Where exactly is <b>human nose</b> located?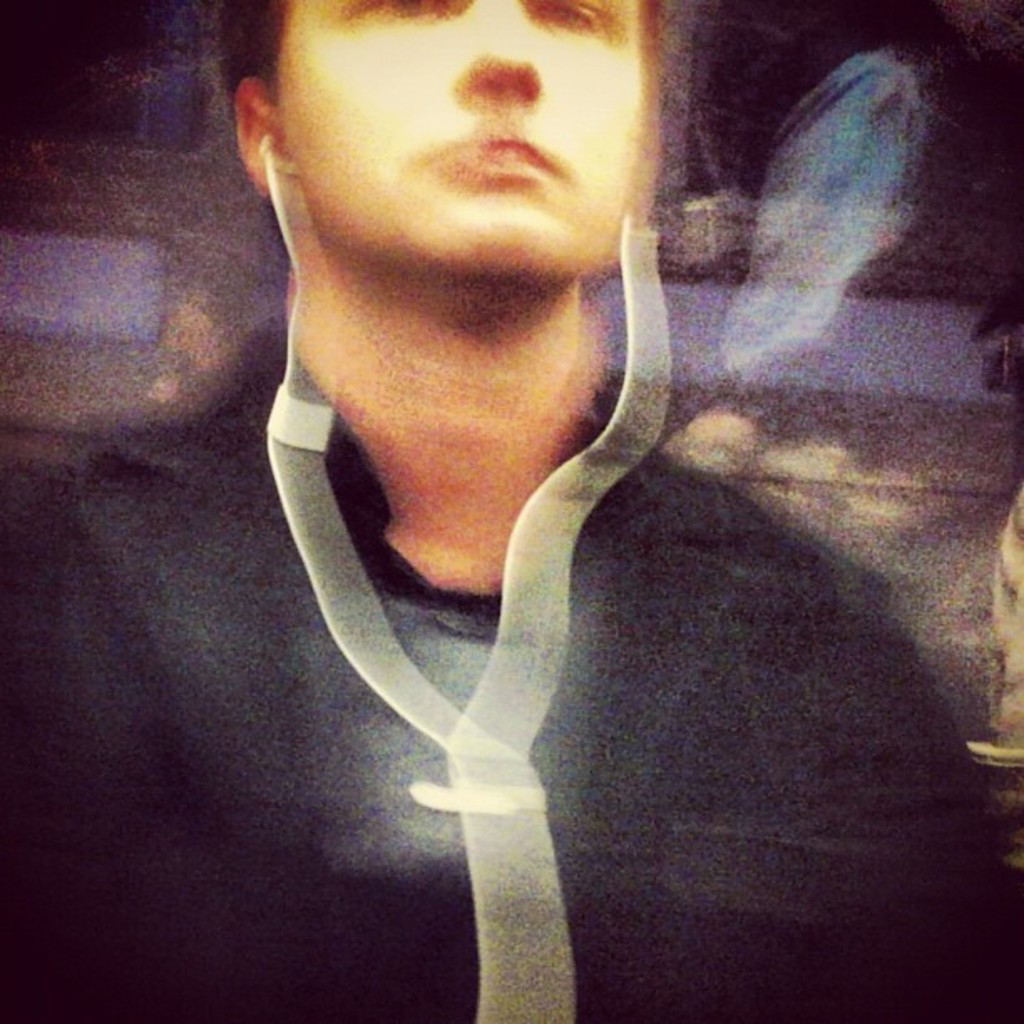
Its bounding box is 453:2:545:105.
